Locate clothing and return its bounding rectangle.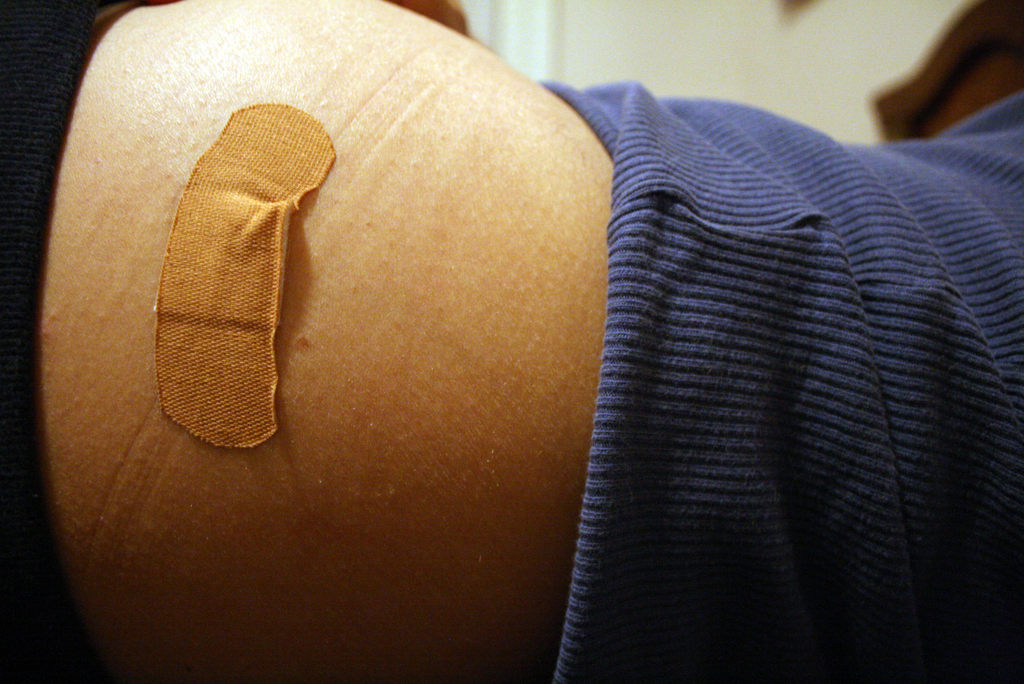
<bbox>1, 0, 96, 683</bbox>.
